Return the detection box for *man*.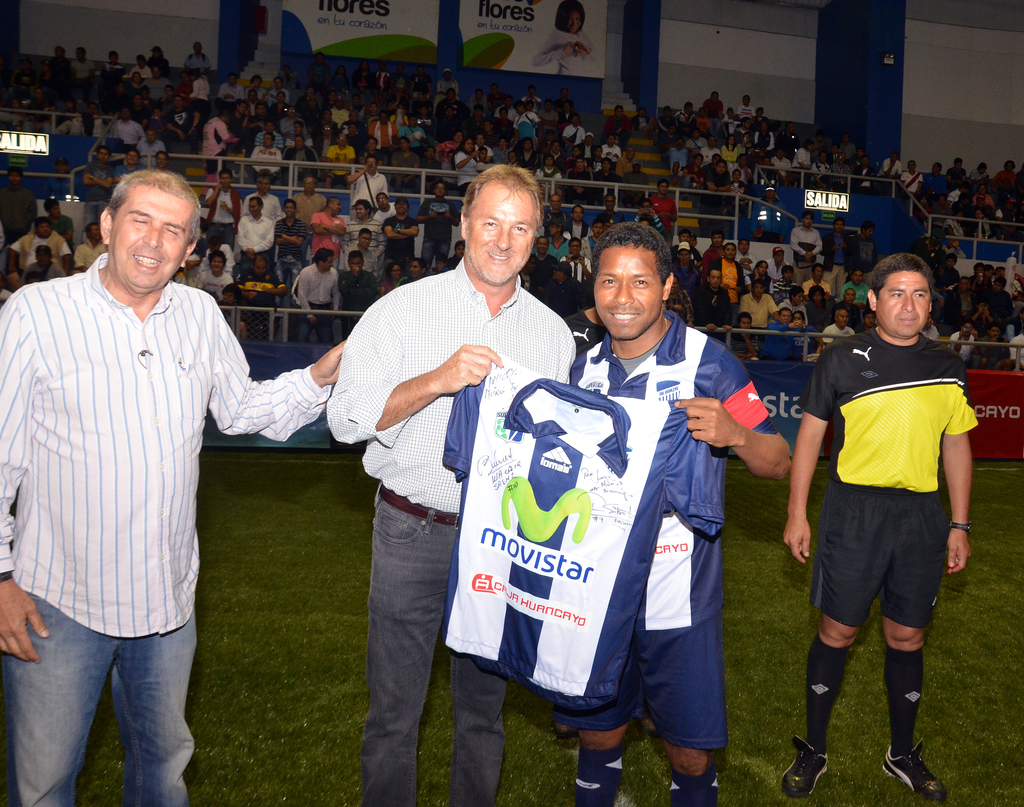
760 265 979 806.
